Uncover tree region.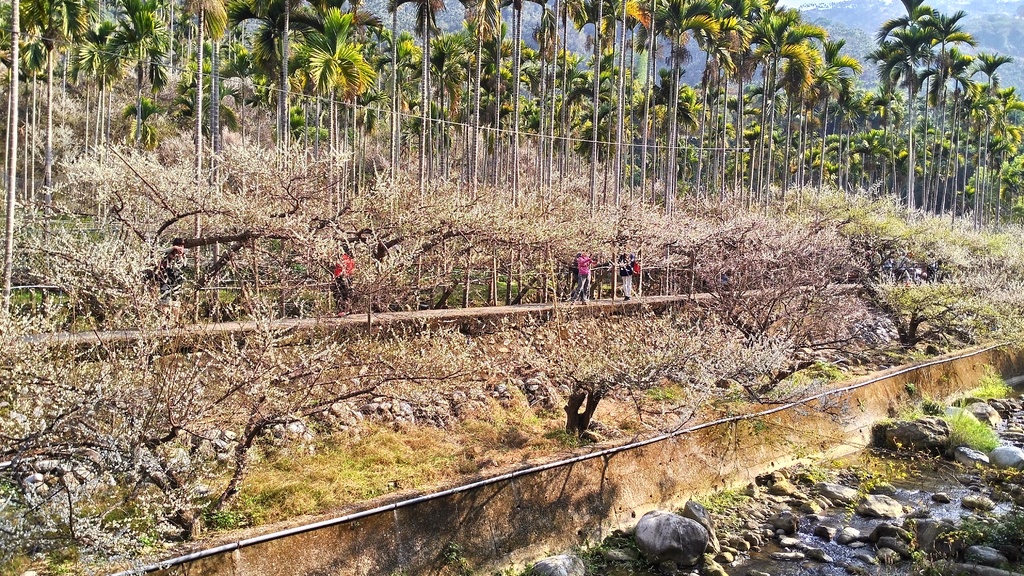
Uncovered: {"x1": 230, "y1": 0, "x2": 324, "y2": 188}.
